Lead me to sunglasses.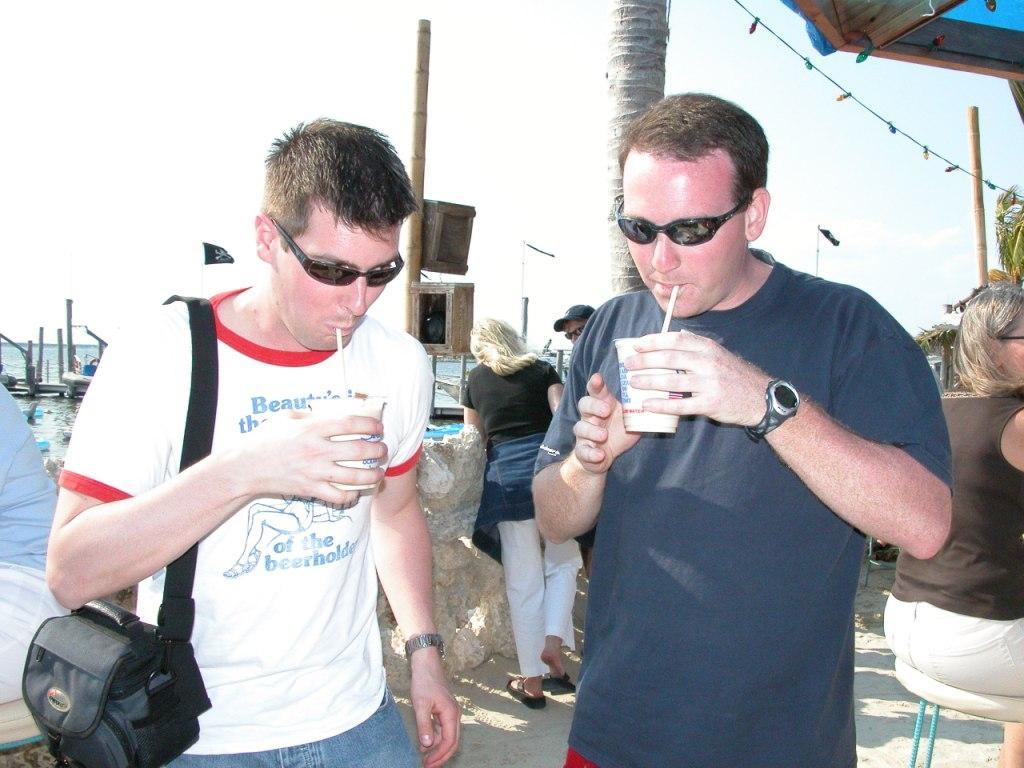
Lead to Rect(269, 215, 402, 285).
